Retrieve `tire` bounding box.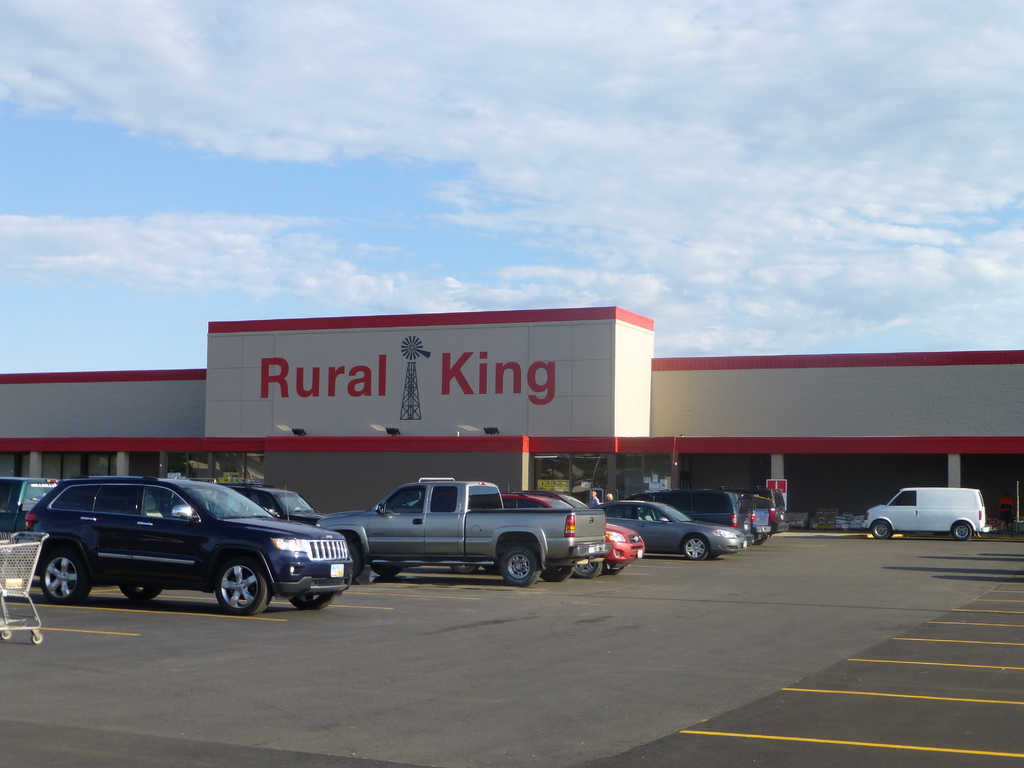
Bounding box: [x1=606, y1=557, x2=623, y2=572].
